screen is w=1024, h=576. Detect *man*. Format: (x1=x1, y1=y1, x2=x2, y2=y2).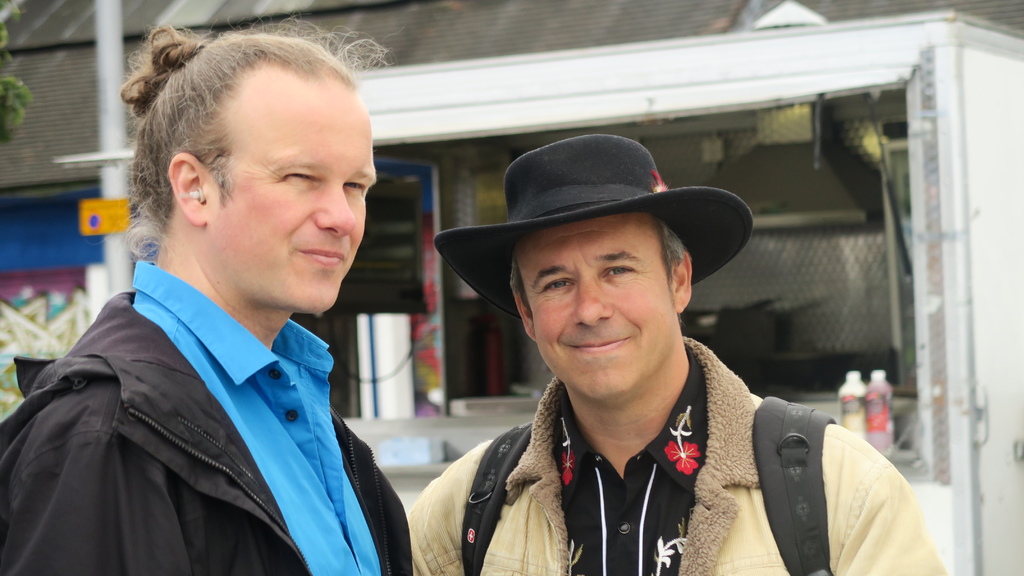
(x1=8, y1=51, x2=460, y2=571).
